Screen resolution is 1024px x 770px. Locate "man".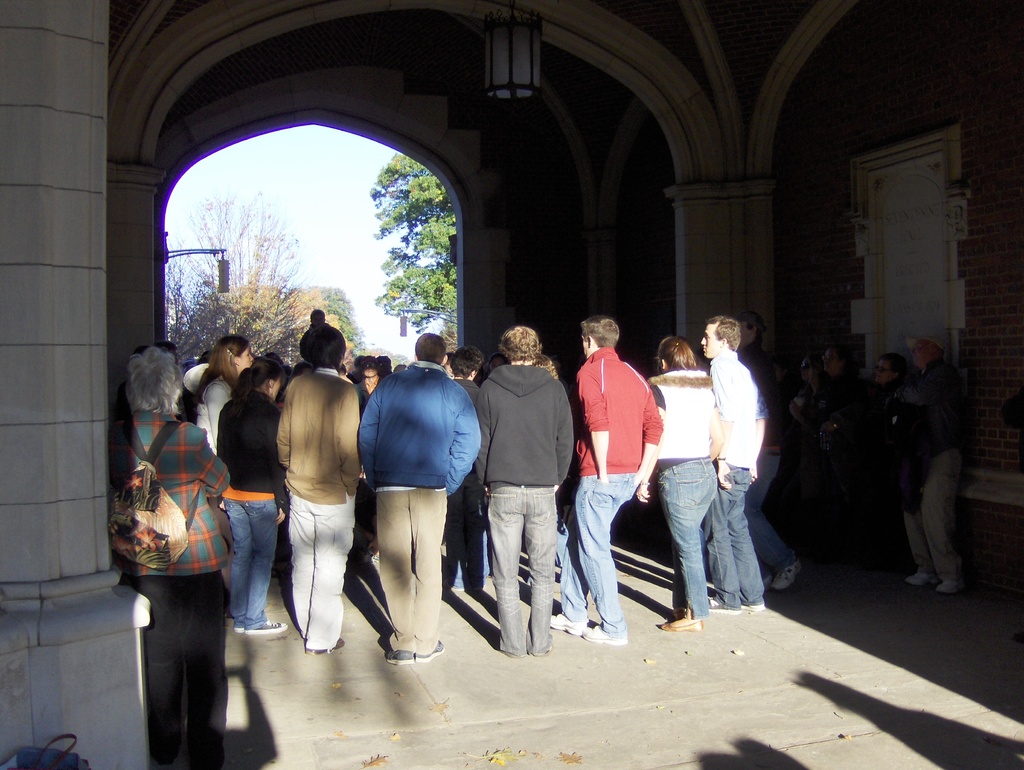
region(697, 314, 765, 619).
